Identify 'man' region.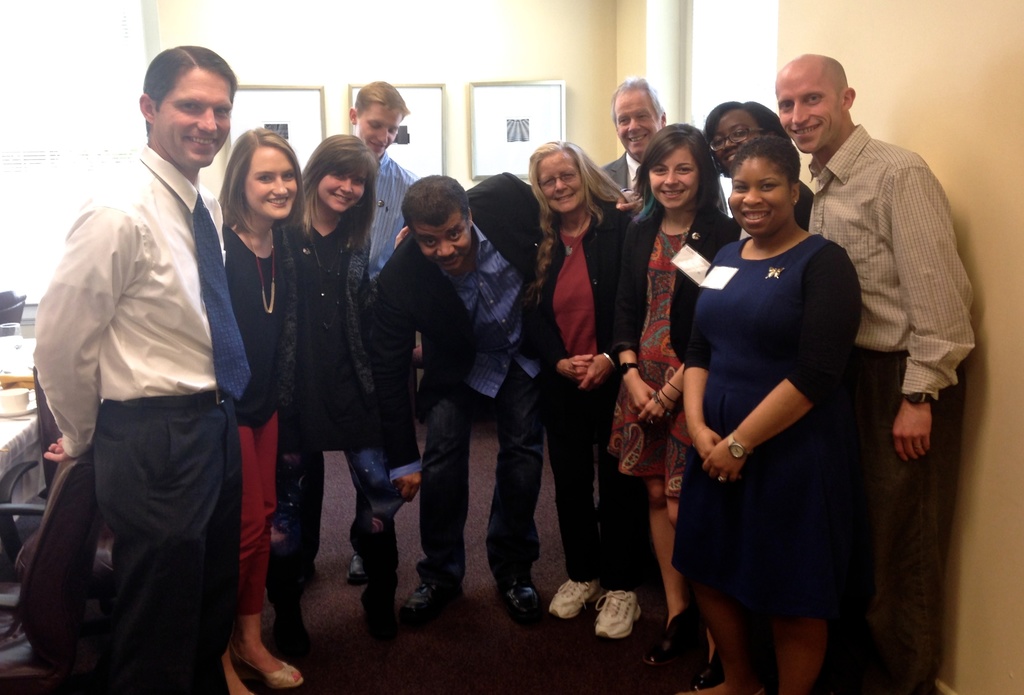
Region: 353:168:555:624.
